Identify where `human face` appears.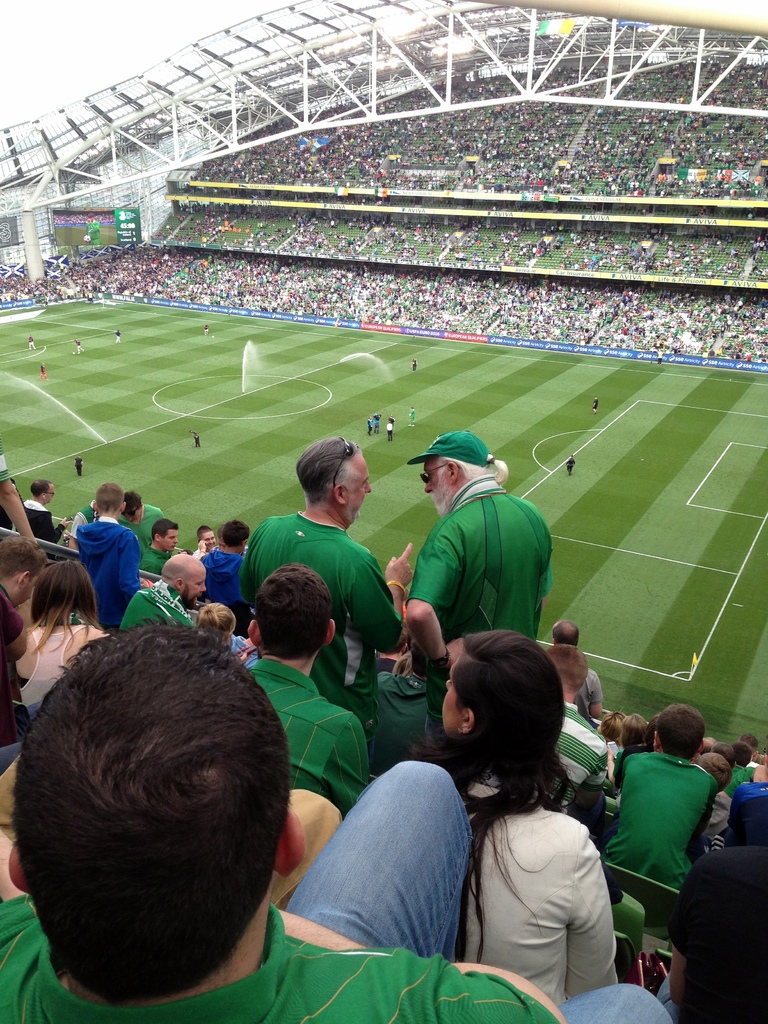
Appears at left=420, top=458, right=449, bottom=519.
